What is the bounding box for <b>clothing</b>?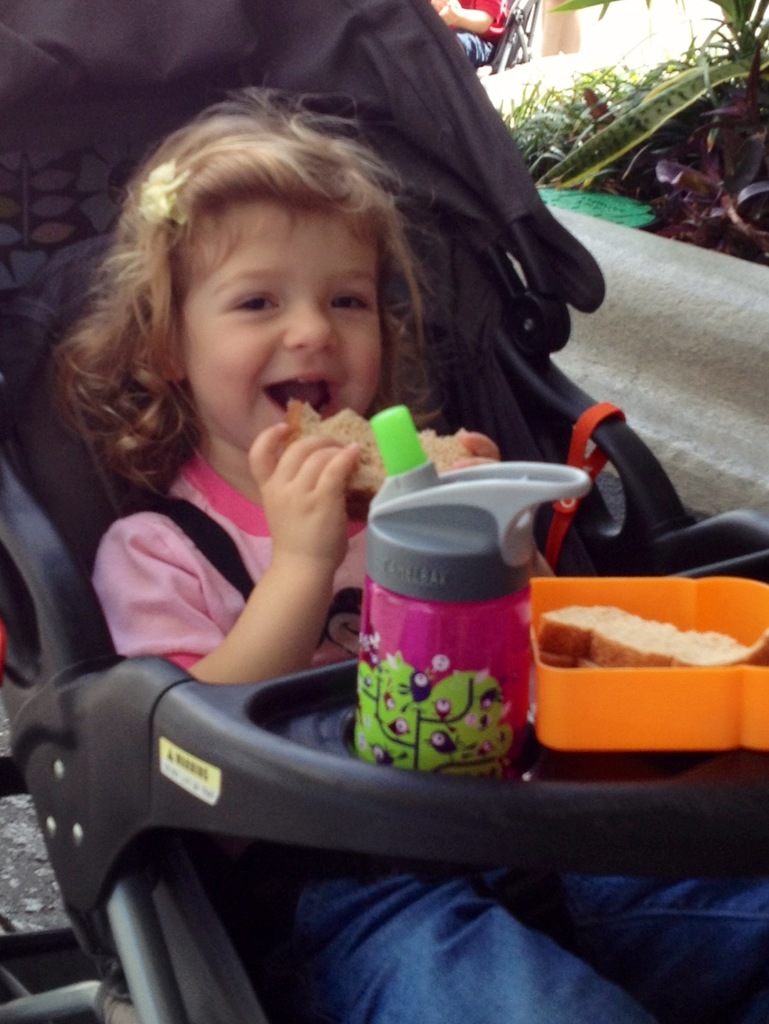
(x1=449, y1=0, x2=509, y2=67).
